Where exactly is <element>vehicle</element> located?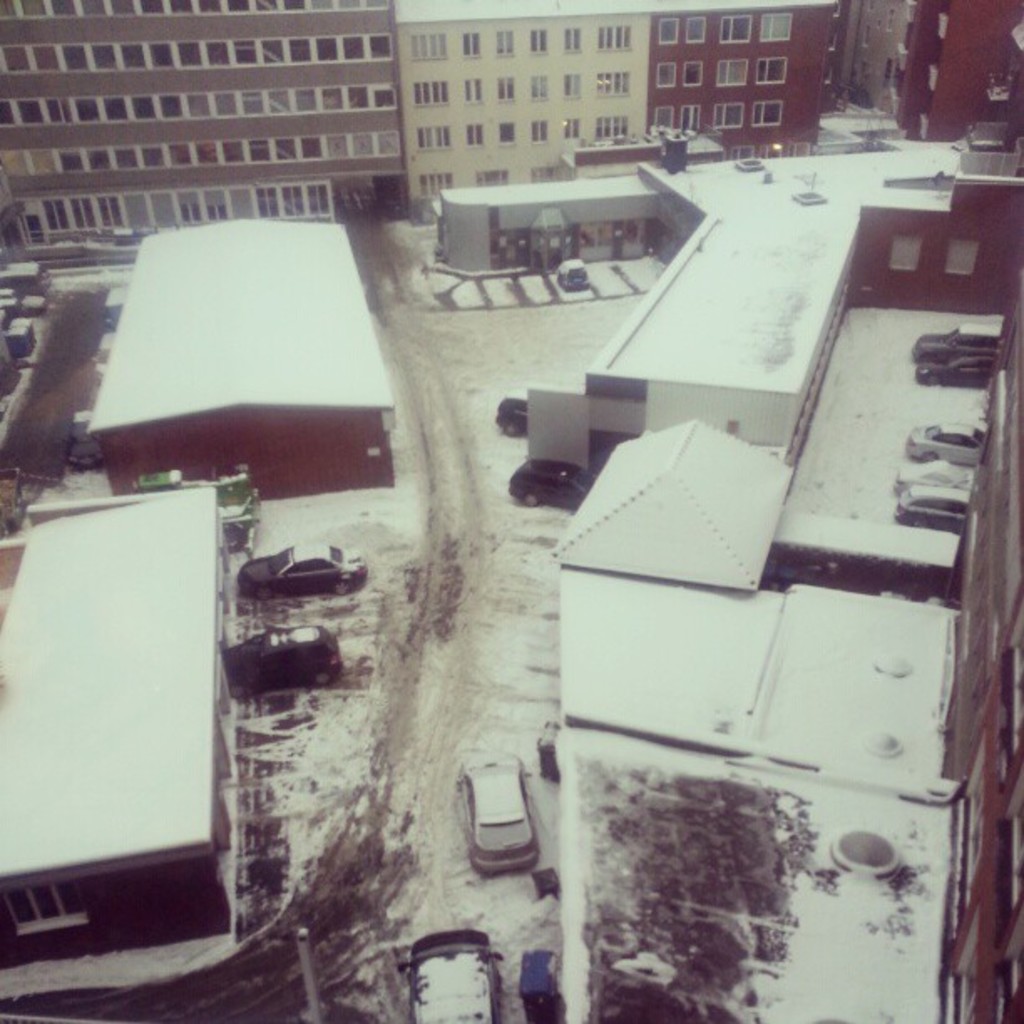
Its bounding box is left=890, top=482, right=974, bottom=532.
